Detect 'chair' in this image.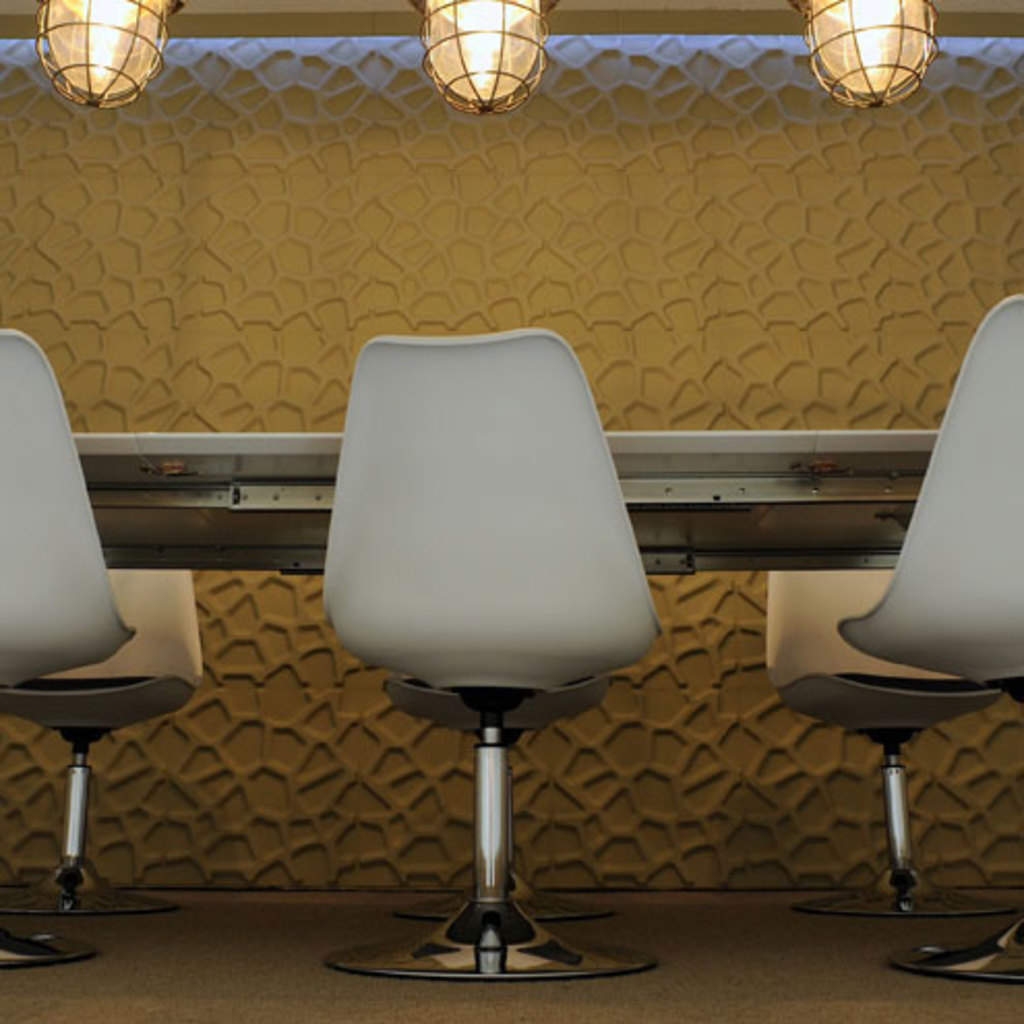
Detection: (840,288,1022,983).
